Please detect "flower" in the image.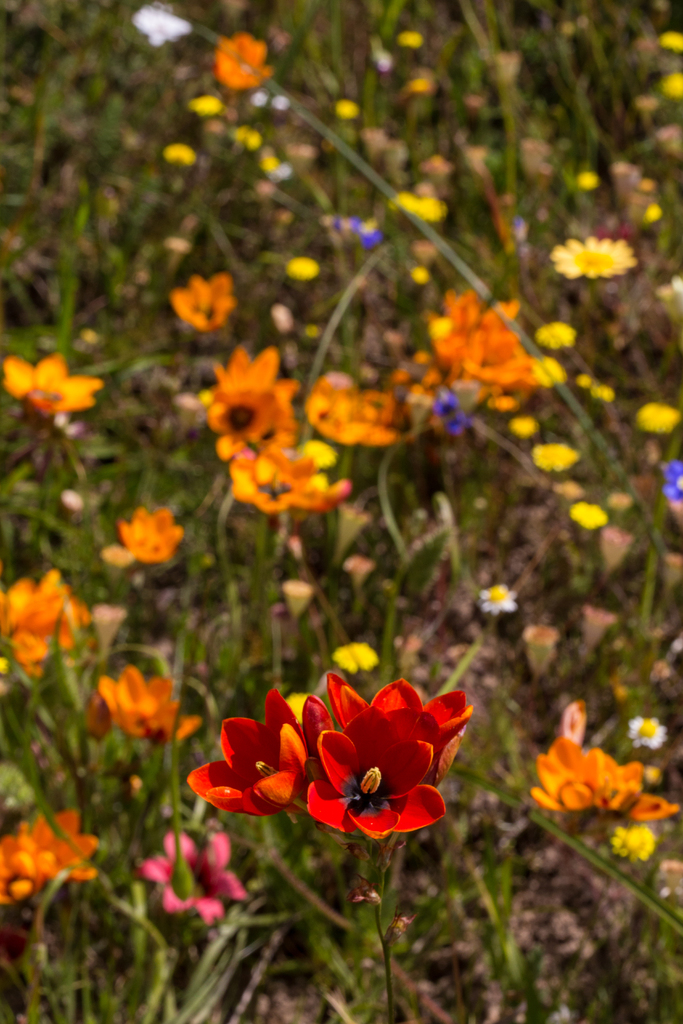
locate(531, 324, 577, 355).
